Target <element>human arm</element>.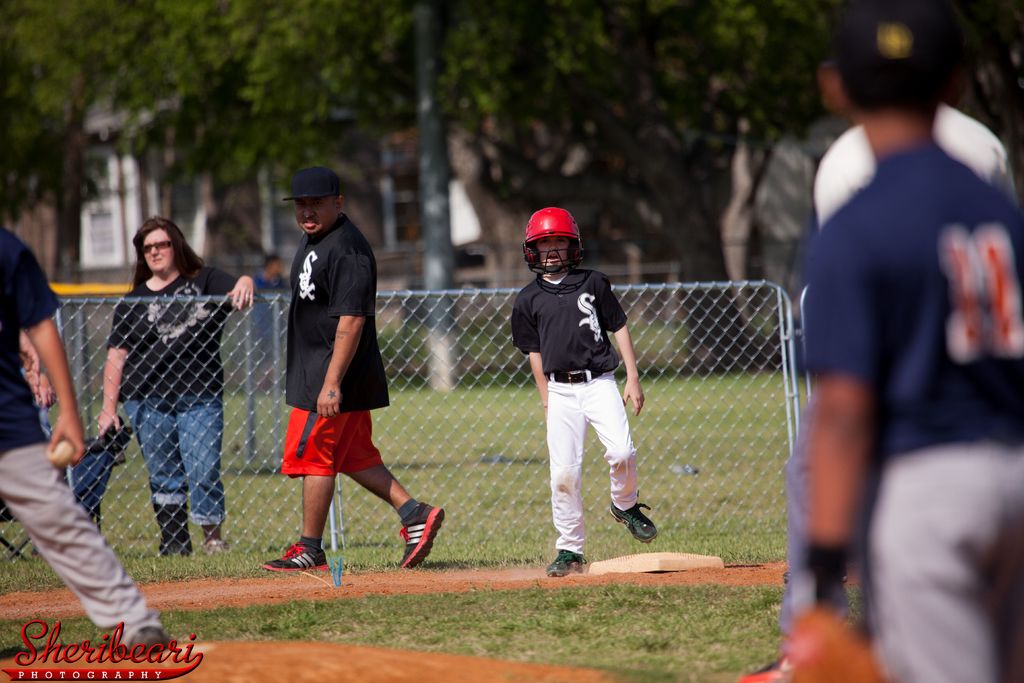
Target region: (200,267,262,307).
